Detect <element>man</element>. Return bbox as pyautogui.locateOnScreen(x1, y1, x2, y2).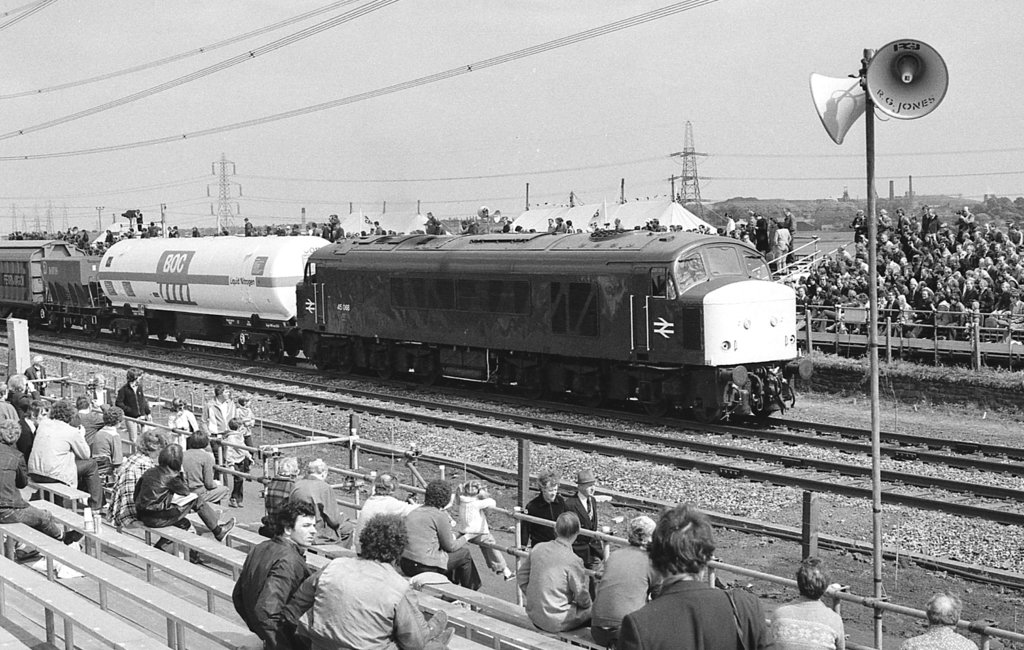
pyautogui.locateOnScreen(529, 525, 600, 646).
